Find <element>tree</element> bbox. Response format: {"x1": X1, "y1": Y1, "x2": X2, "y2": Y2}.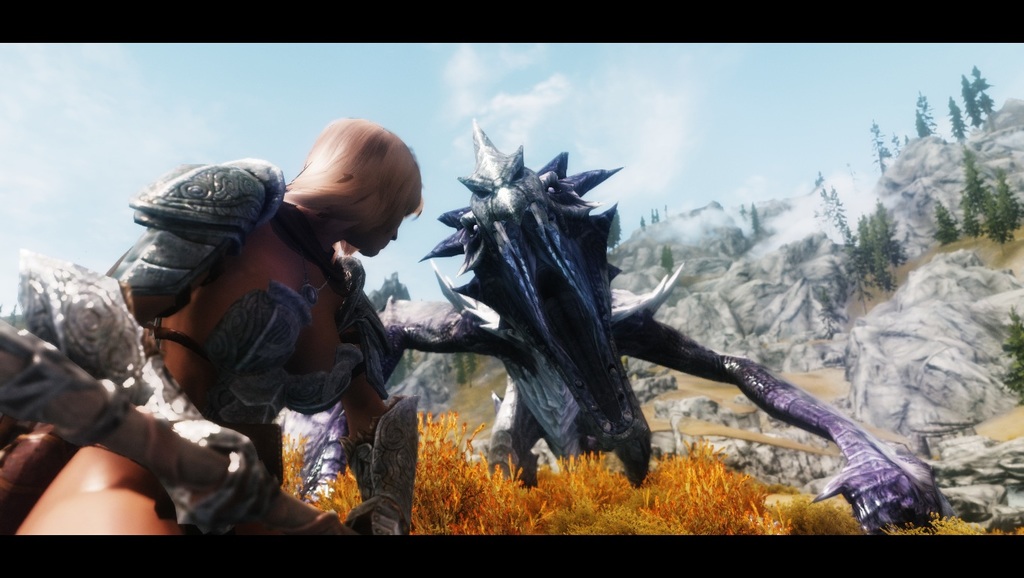
{"x1": 748, "y1": 201, "x2": 759, "y2": 233}.
